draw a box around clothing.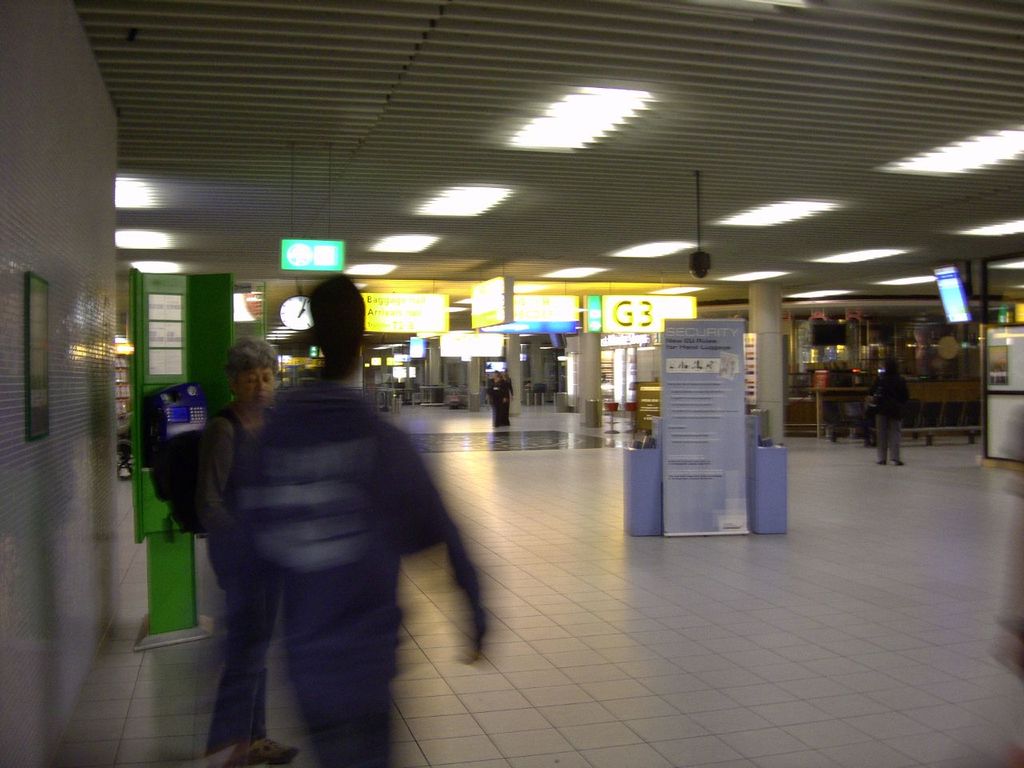
pyautogui.locateOnScreen(878, 418, 907, 462).
